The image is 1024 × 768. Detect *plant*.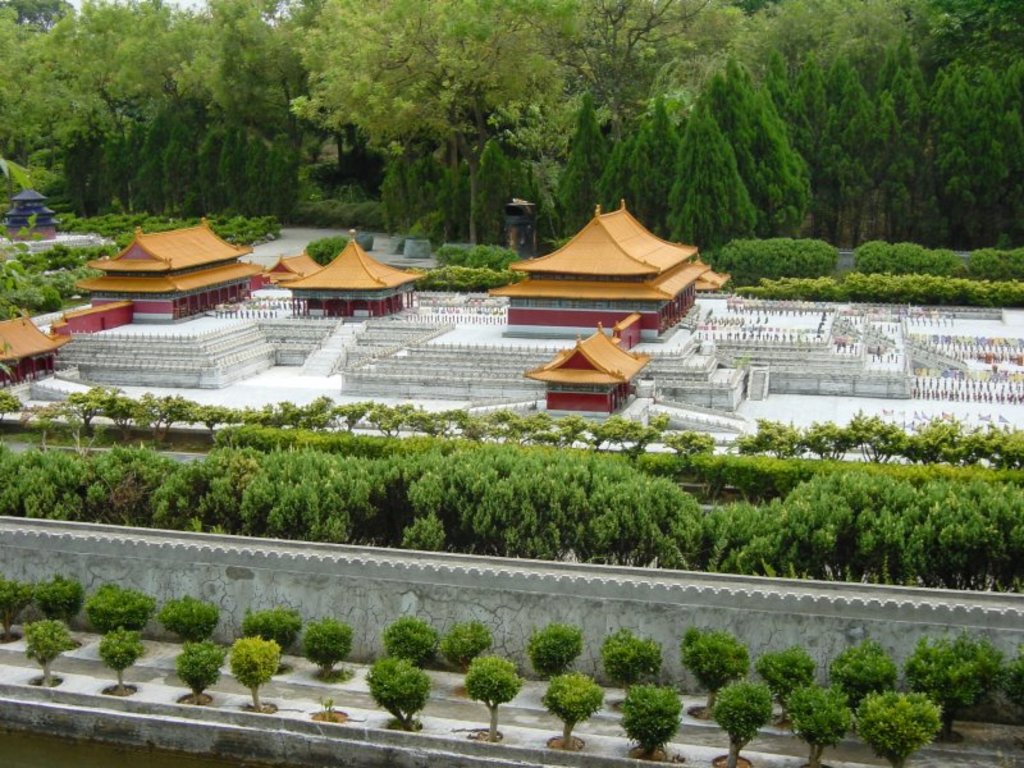
Detection: bbox=(785, 678, 856, 765).
